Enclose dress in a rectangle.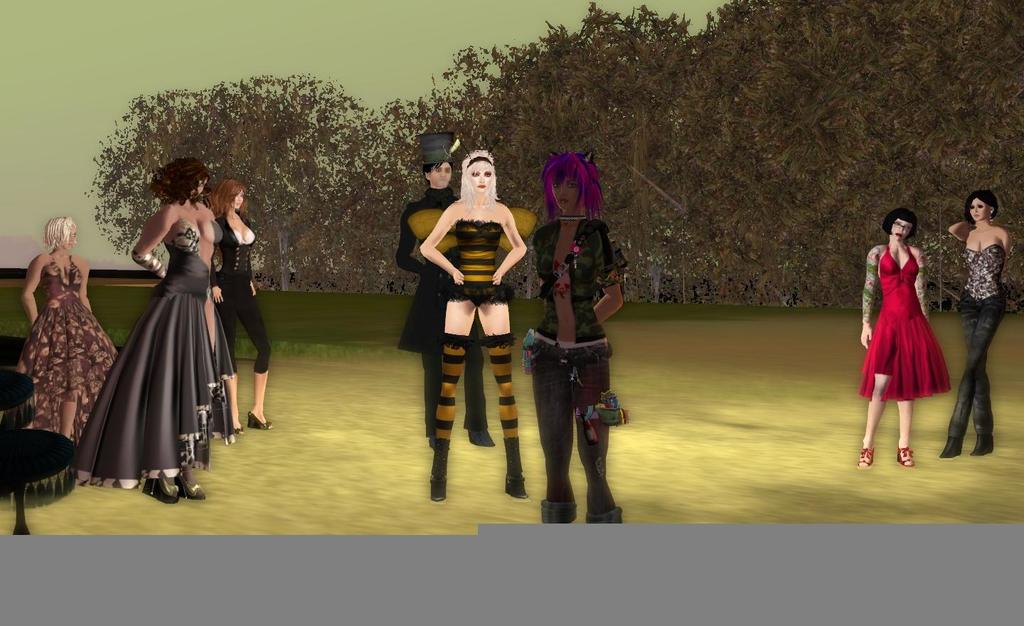
x1=75, y1=218, x2=240, y2=492.
